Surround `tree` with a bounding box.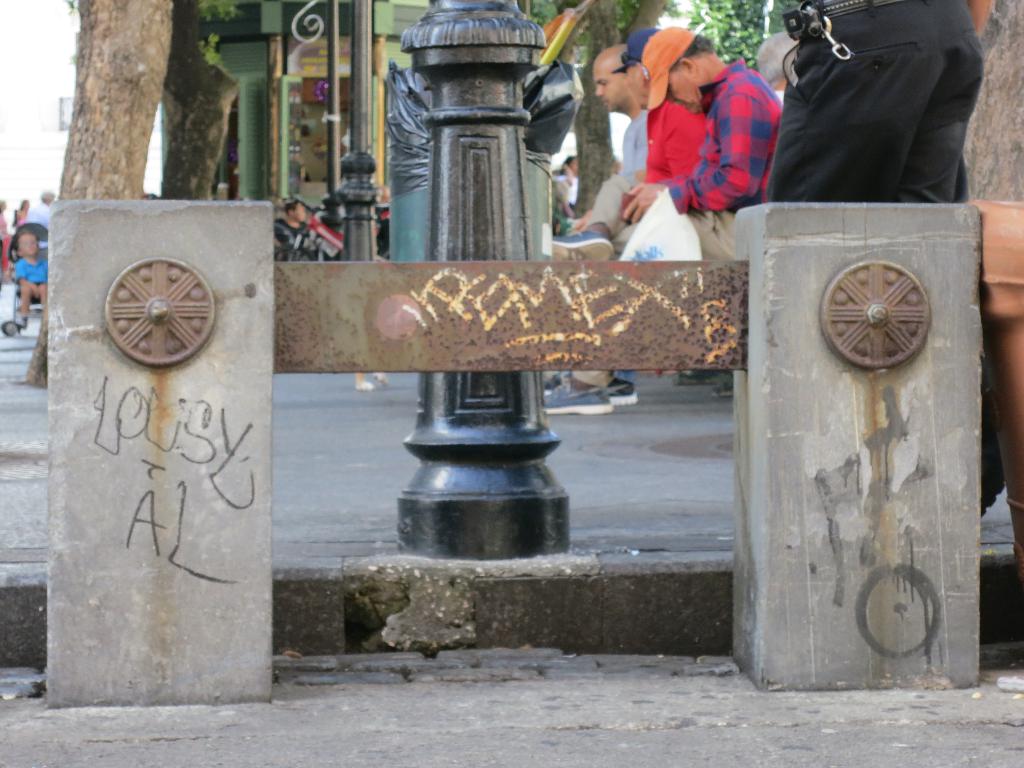
detection(28, 0, 174, 381).
